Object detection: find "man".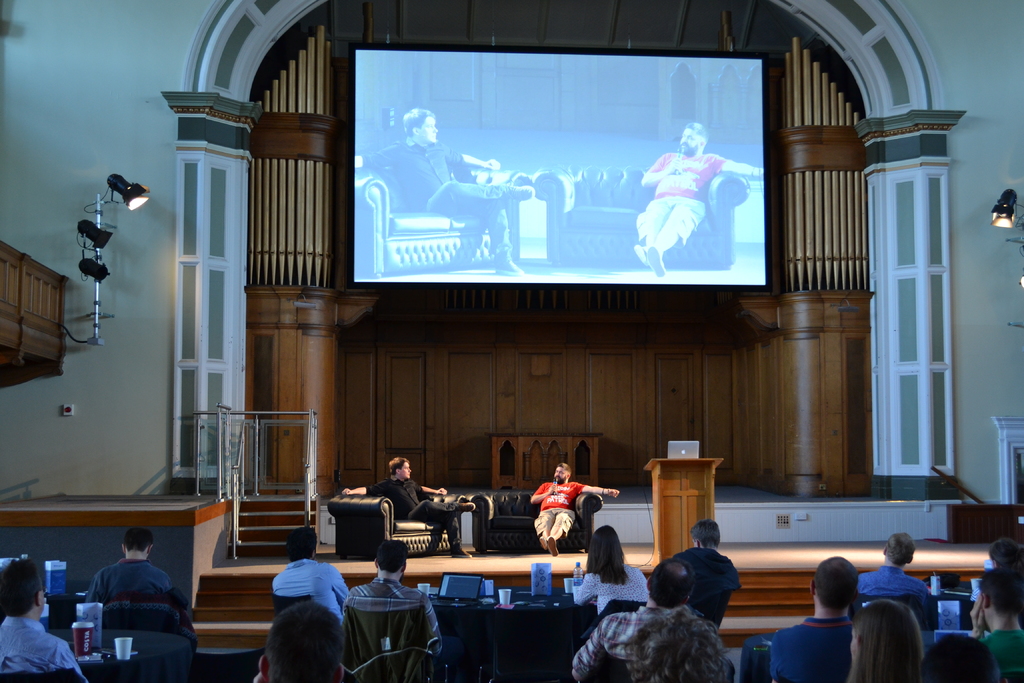
<region>268, 525, 355, 625</region>.
